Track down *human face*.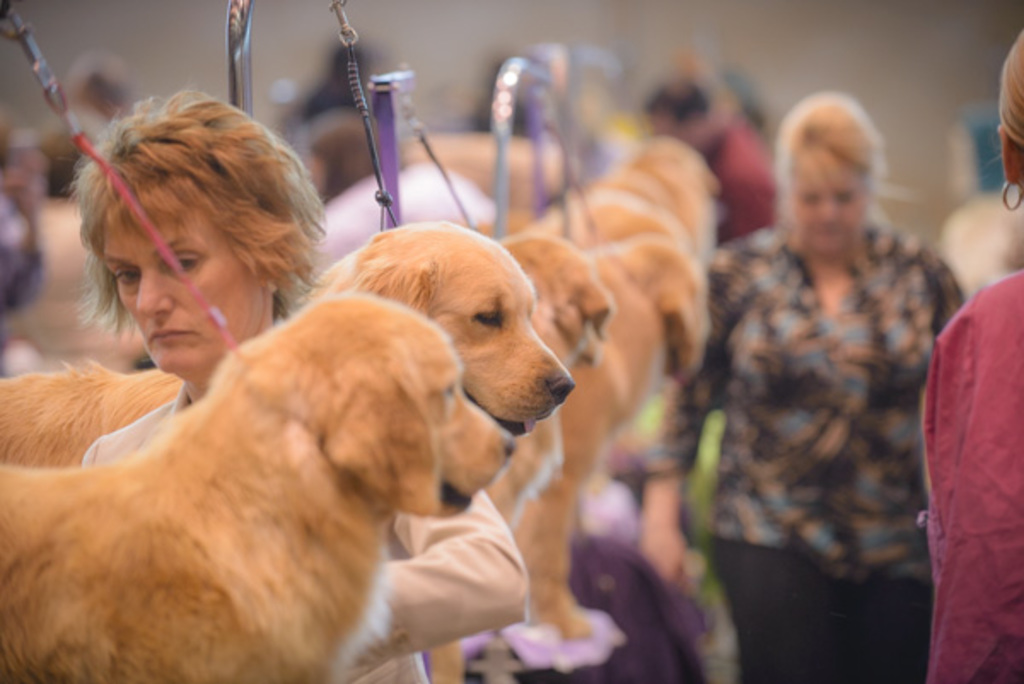
Tracked to <bbox>89, 186, 273, 380</bbox>.
